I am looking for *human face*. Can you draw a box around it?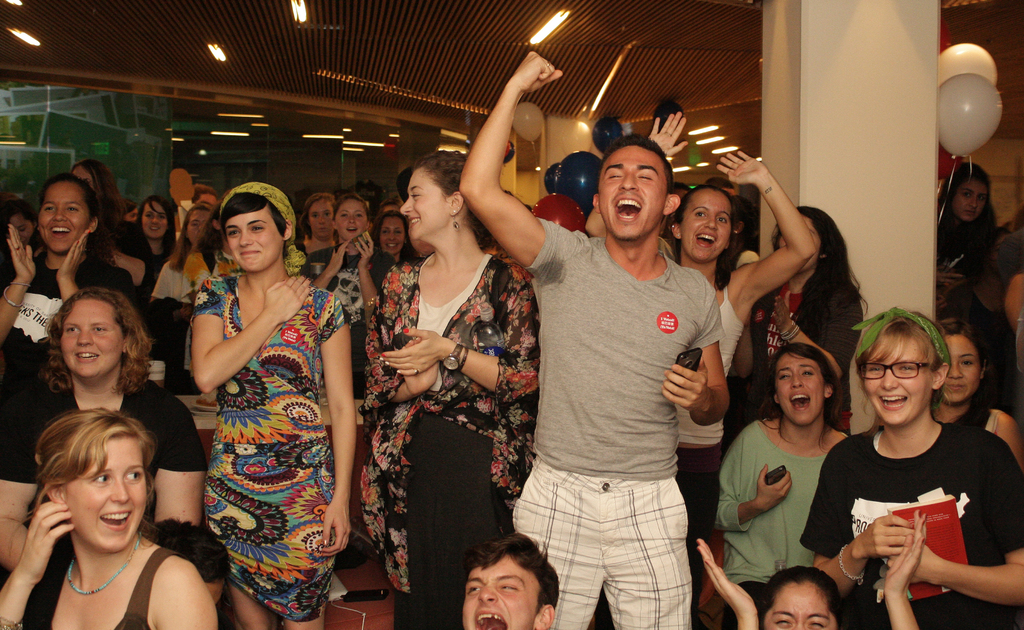
Sure, the bounding box is <box>72,170,93,190</box>.
